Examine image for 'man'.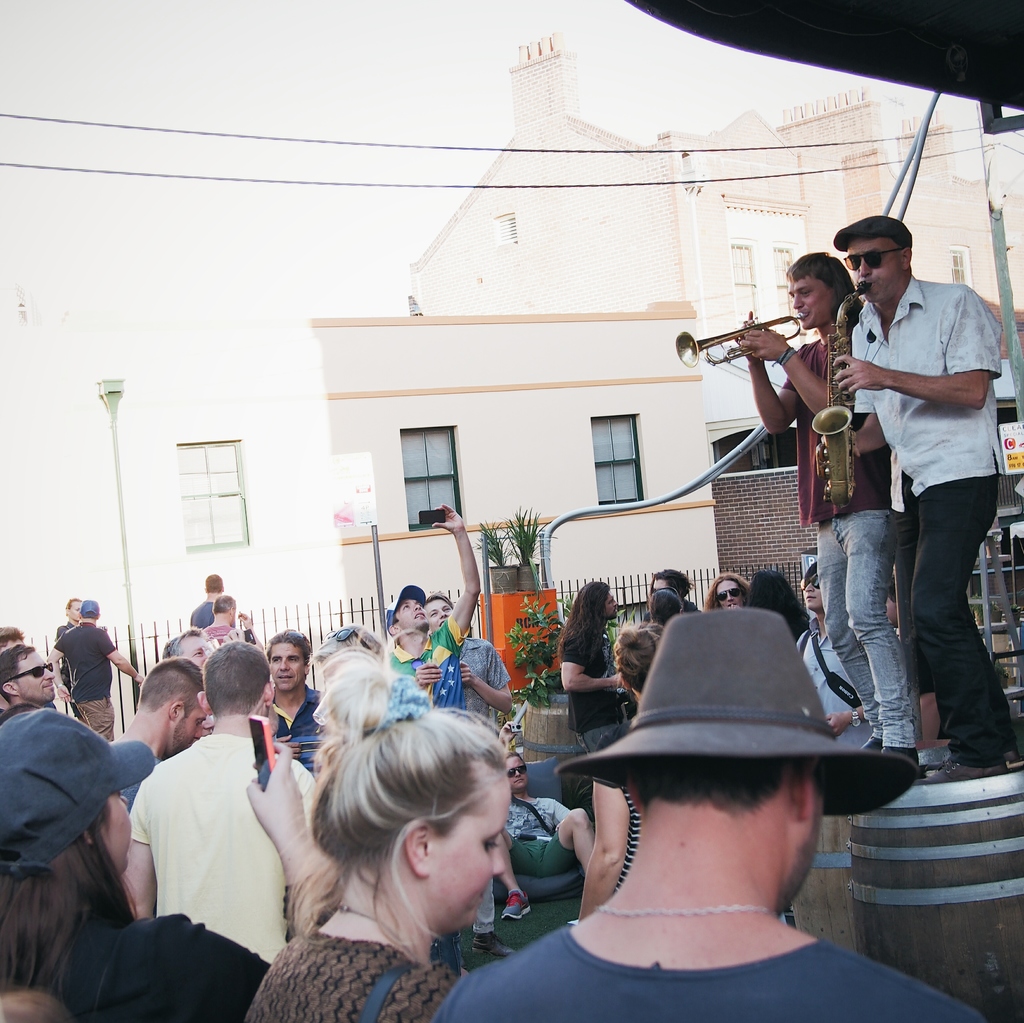
Examination result: region(53, 598, 90, 717).
